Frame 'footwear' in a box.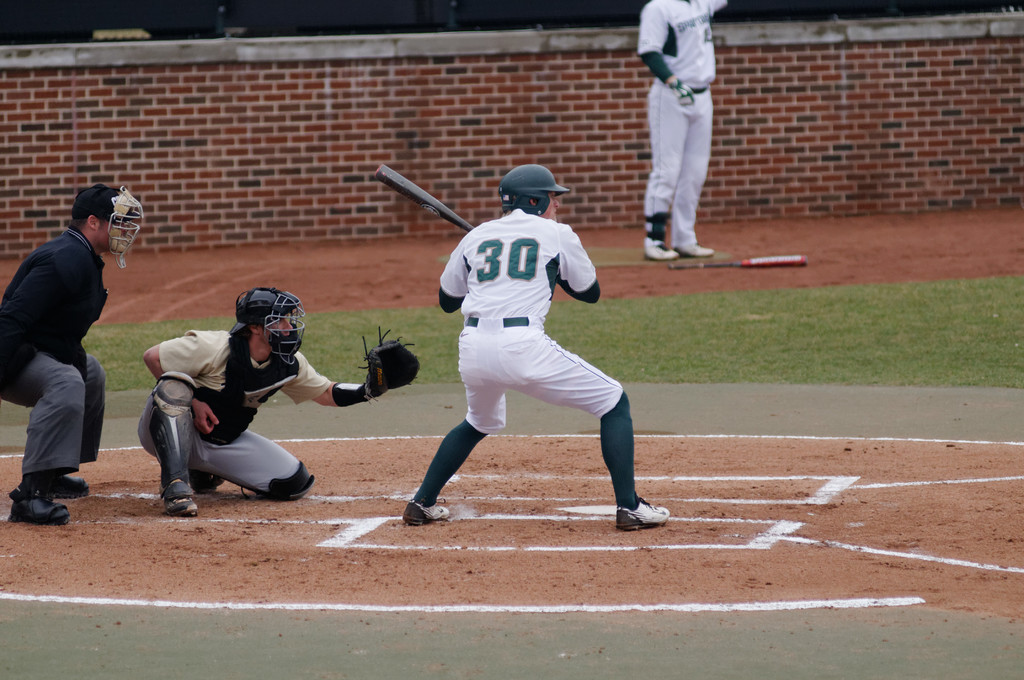
10, 467, 71, 529.
